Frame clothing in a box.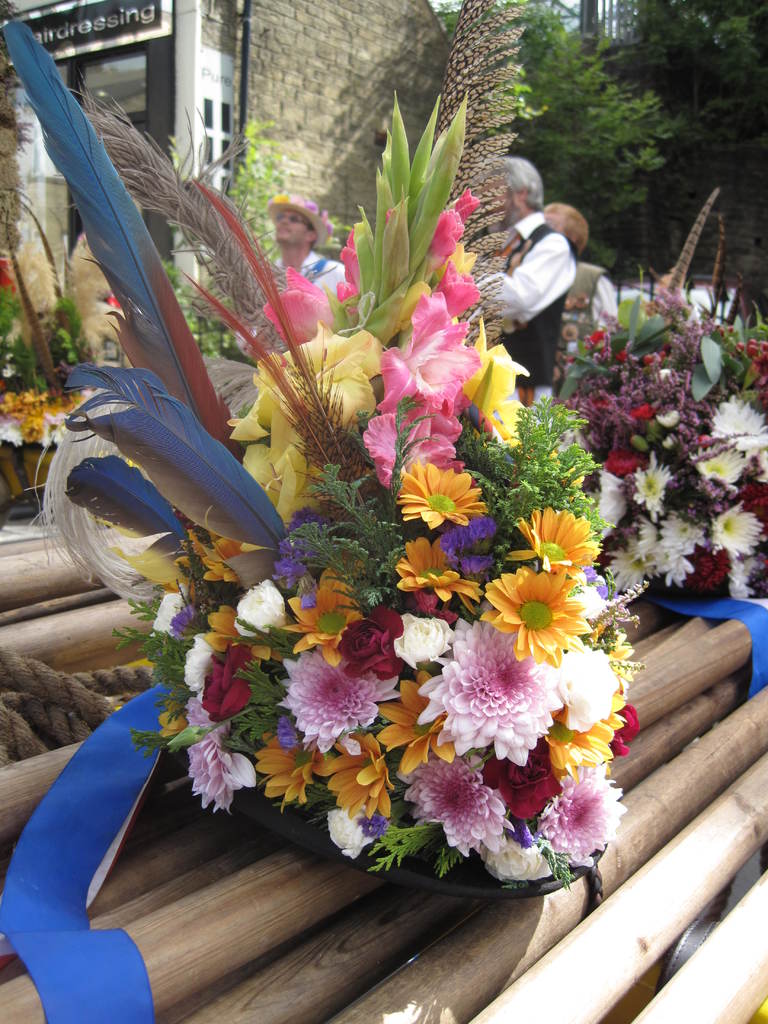
bbox=[300, 246, 340, 306].
